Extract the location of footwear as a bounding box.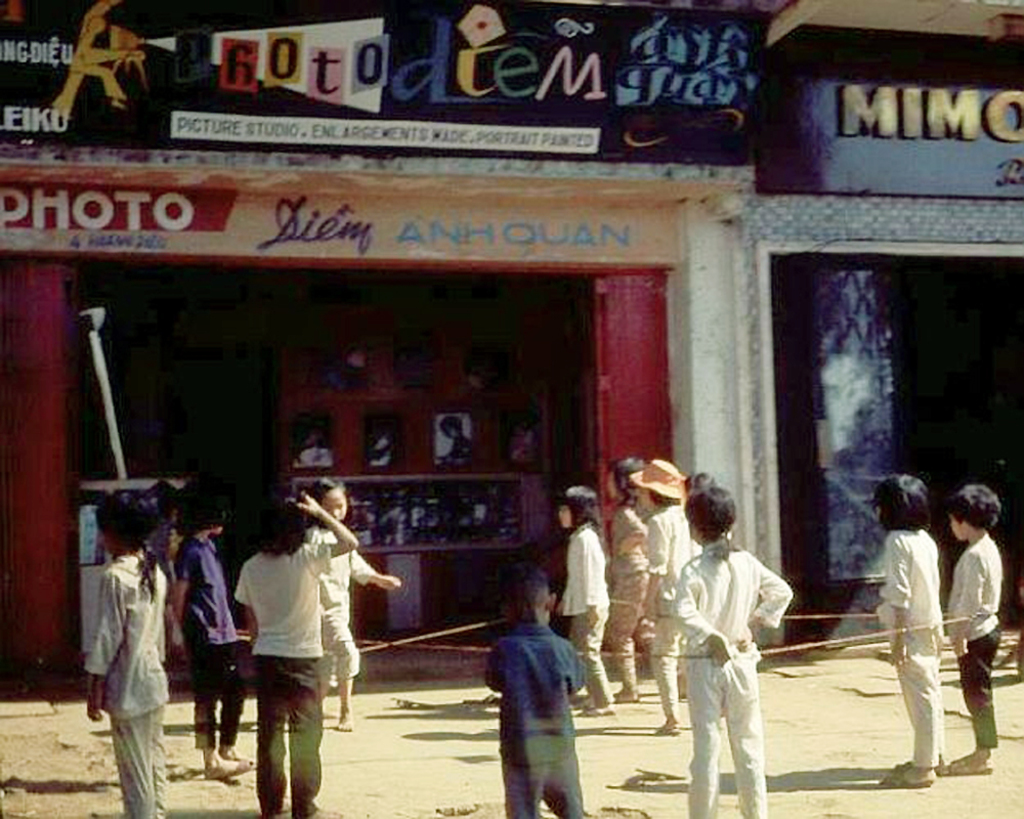
left=893, top=756, right=947, bottom=769.
